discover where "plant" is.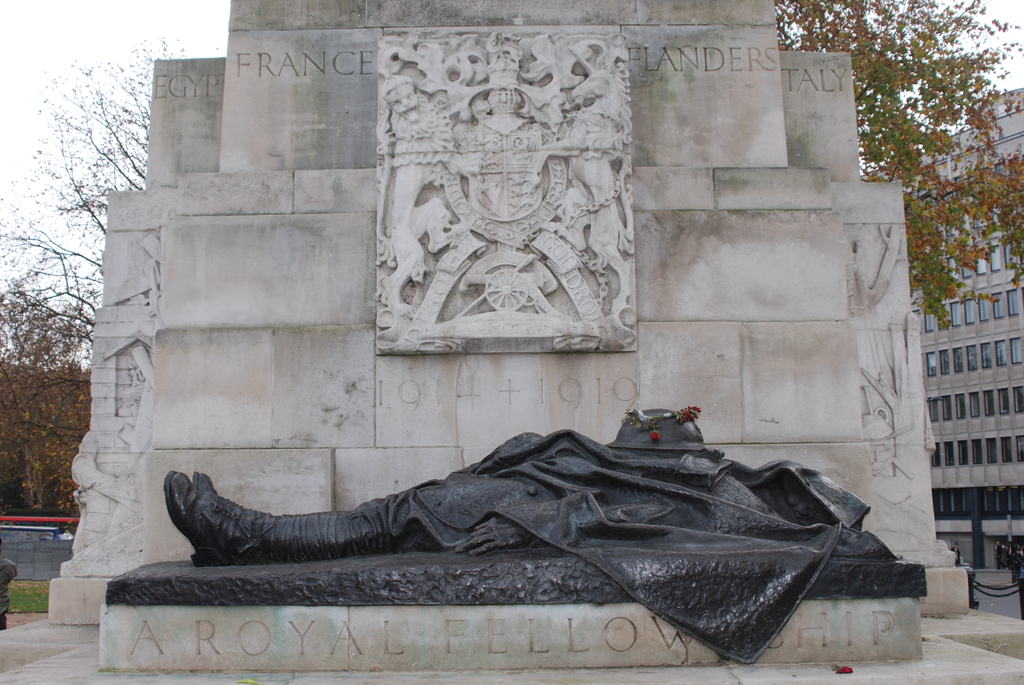
Discovered at BBox(8, 574, 56, 614).
